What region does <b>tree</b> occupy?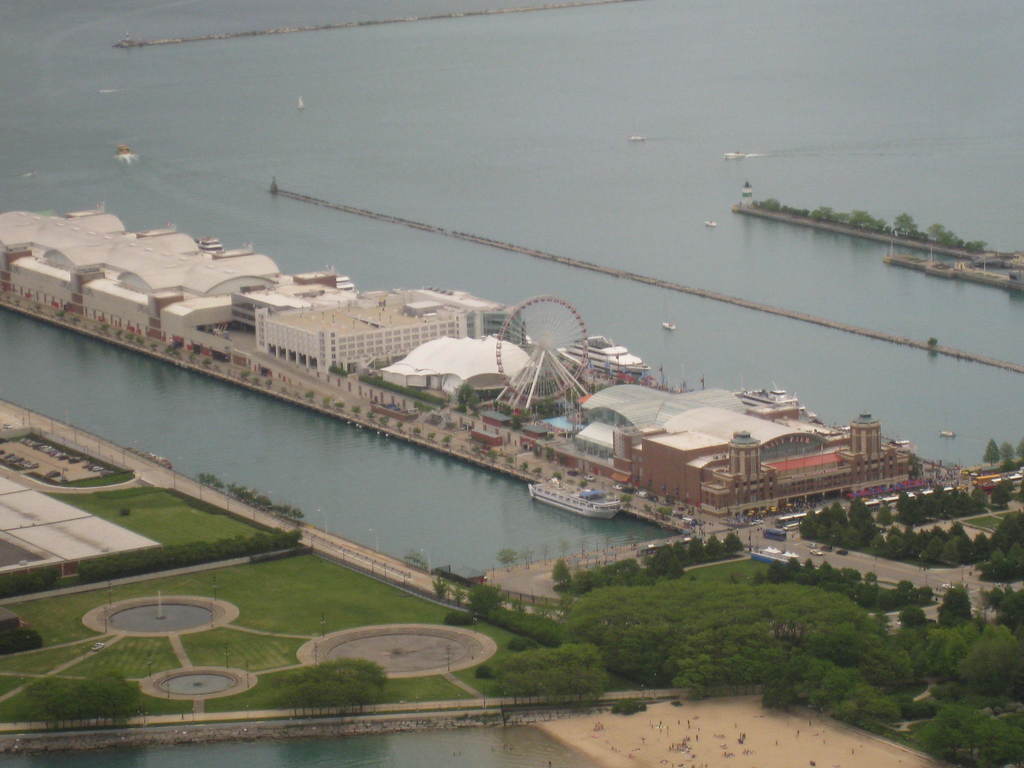
[x1=456, y1=379, x2=478, y2=419].
